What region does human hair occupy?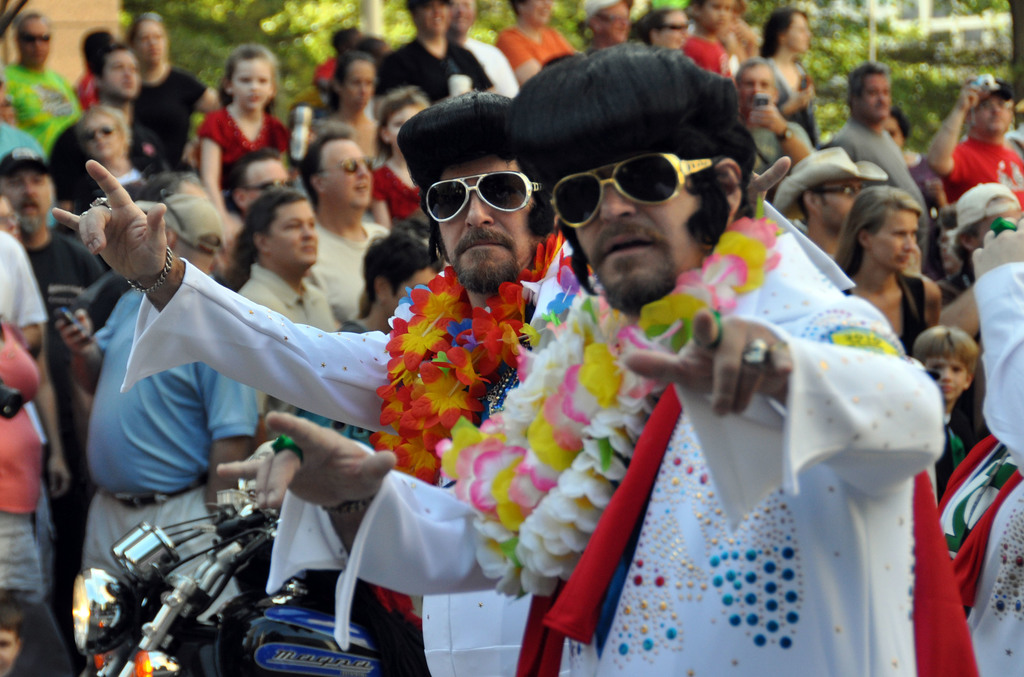
[left=511, top=39, right=758, bottom=252].
